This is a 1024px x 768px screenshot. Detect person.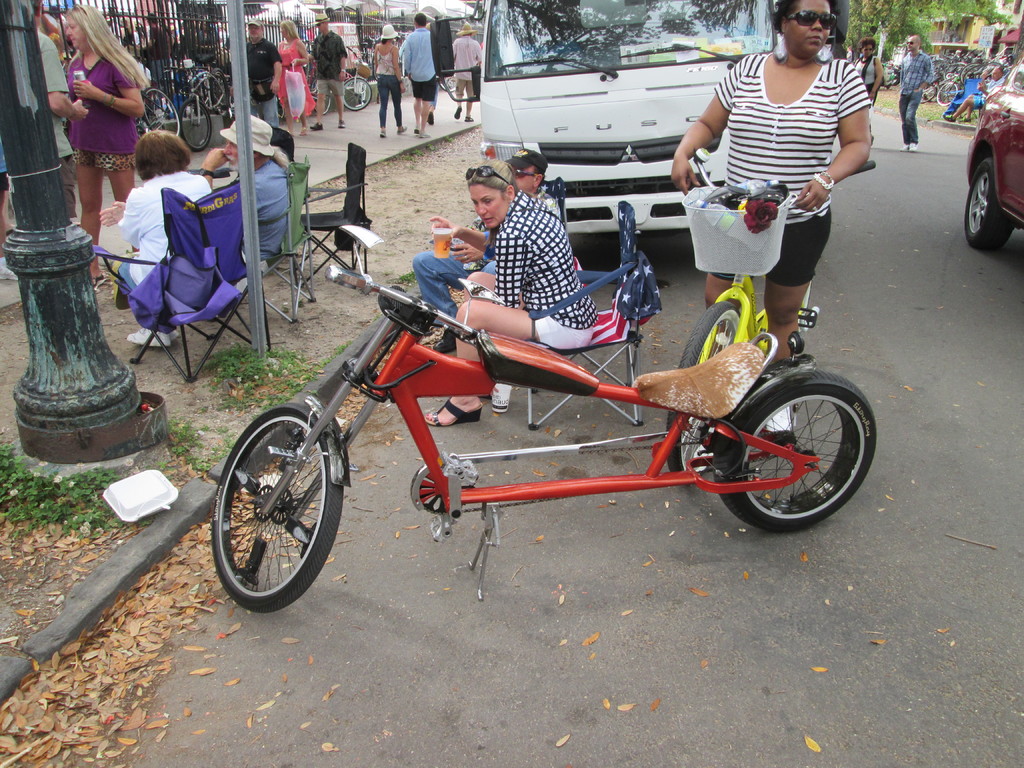
412,161,607,426.
